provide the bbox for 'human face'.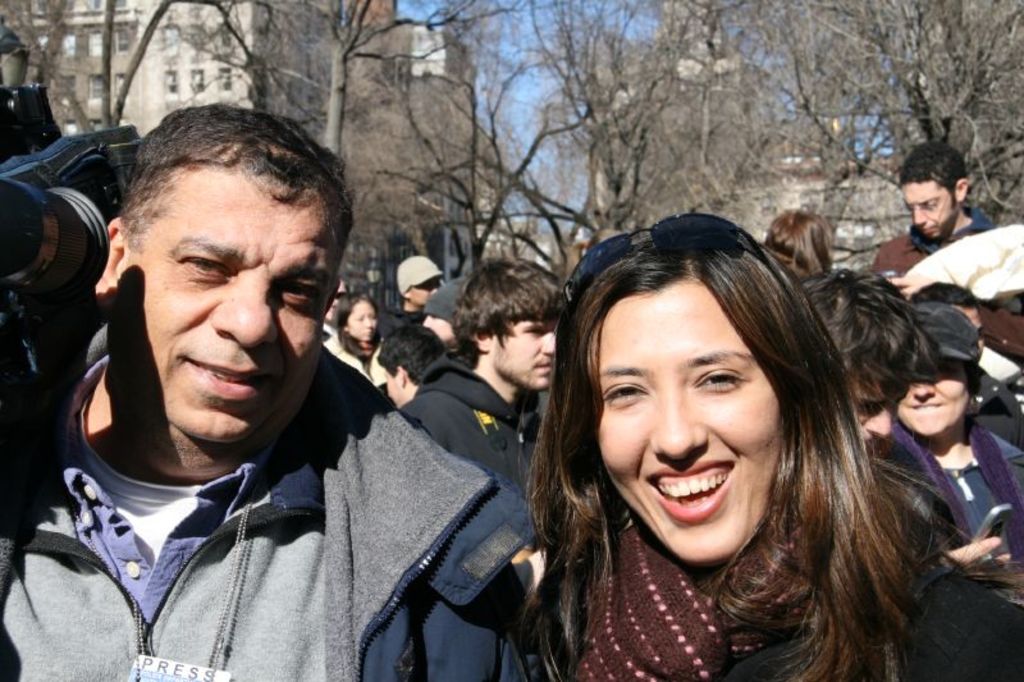
pyautogui.locateOnScreen(905, 180, 961, 237).
